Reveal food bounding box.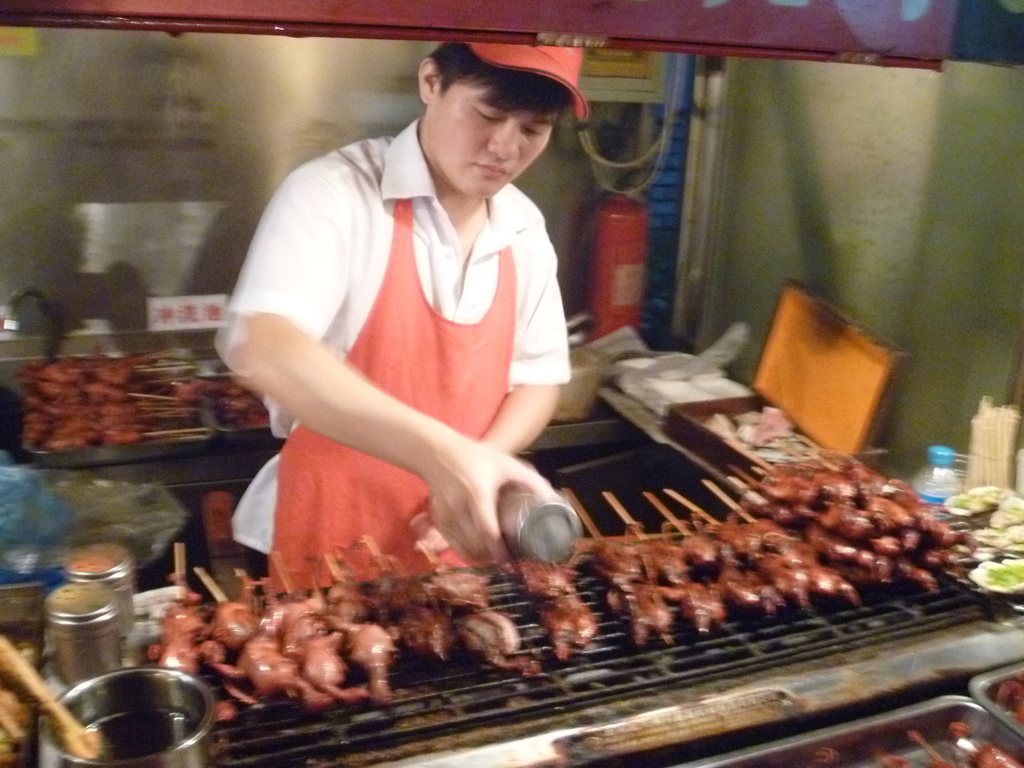
Revealed: detection(813, 746, 841, 767).
